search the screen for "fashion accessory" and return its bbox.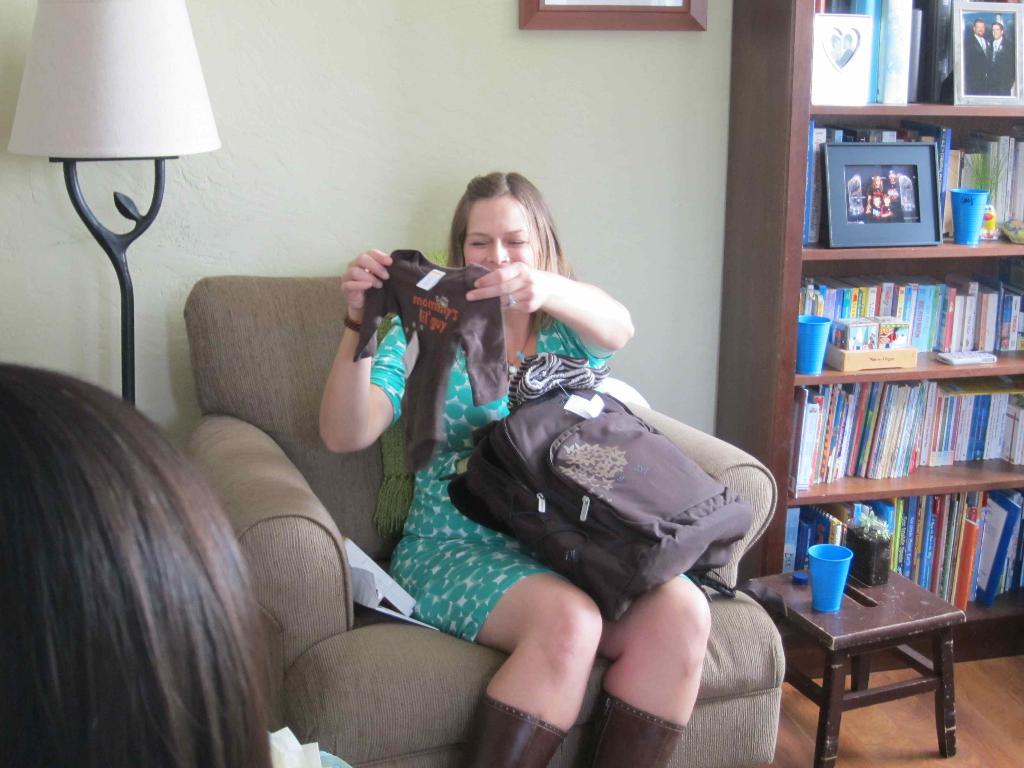
Found: 506, 353, 608, 412.
